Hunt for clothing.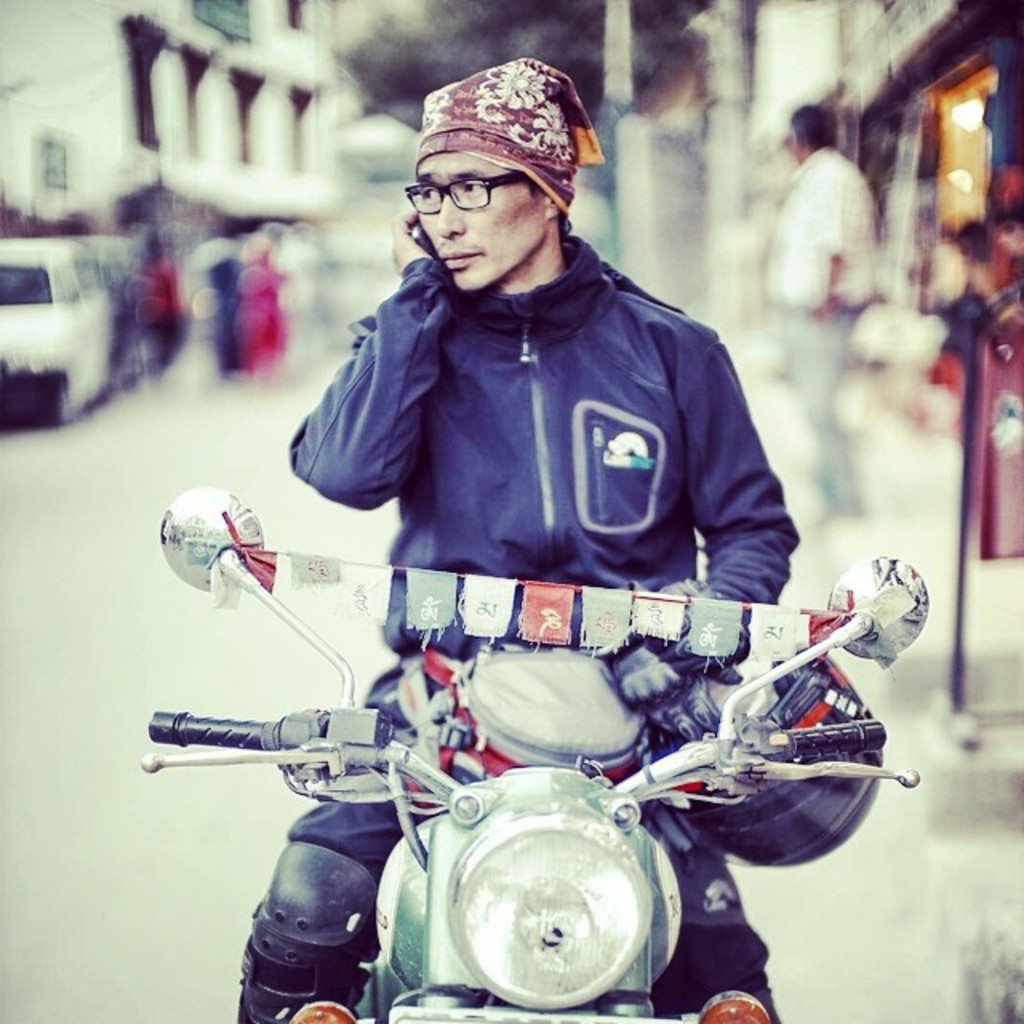
Hunted down at box(766, 149, 883, 531).
